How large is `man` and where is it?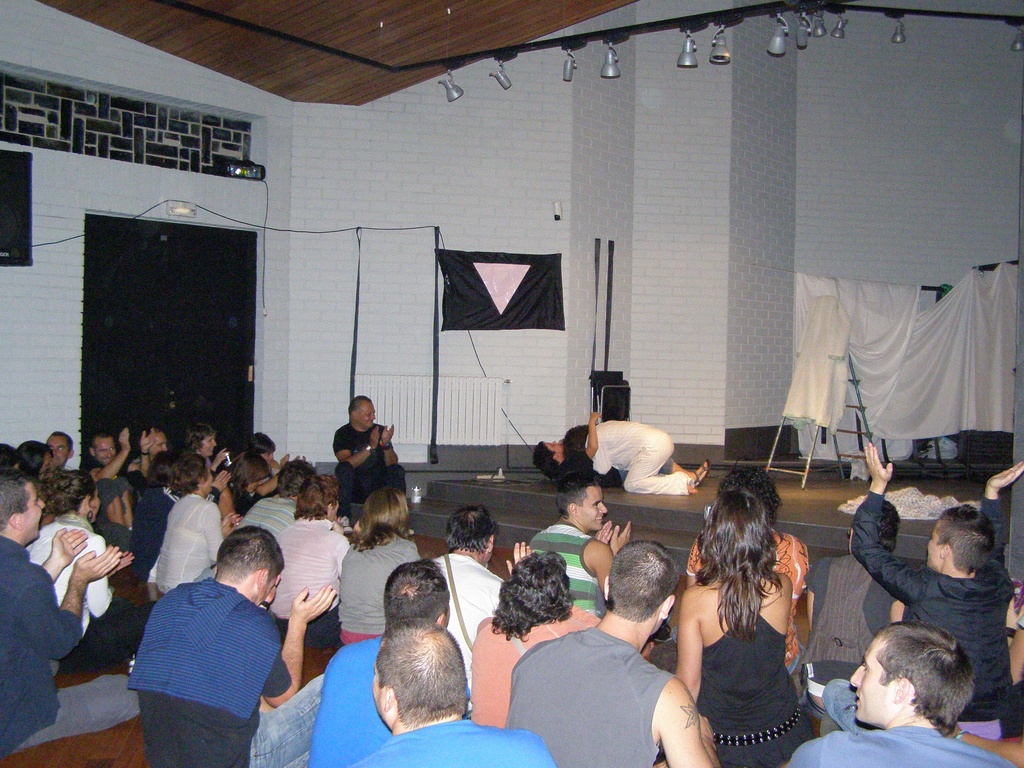
Bounding box: BBox(0, 472, 151, 764).
